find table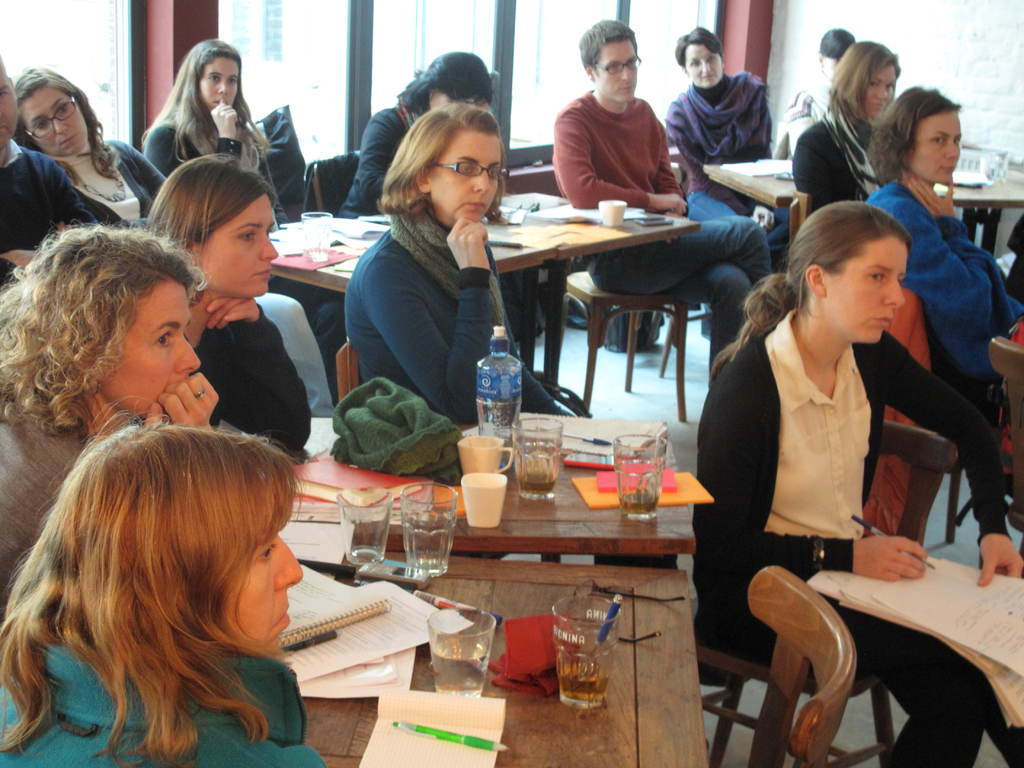
BBox(268, 204, 561, 341)
